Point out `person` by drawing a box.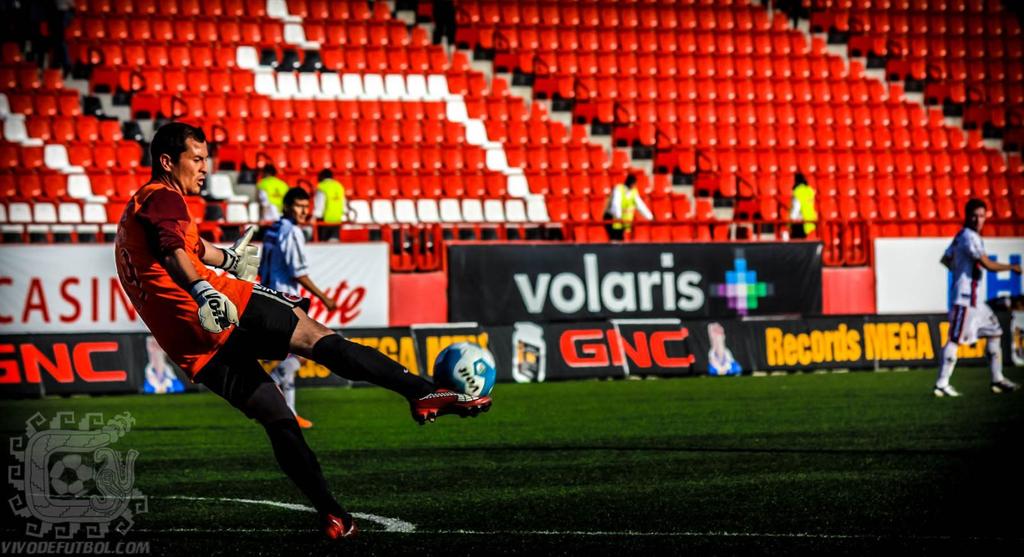
bbox=(300, 167, 351, 226).
